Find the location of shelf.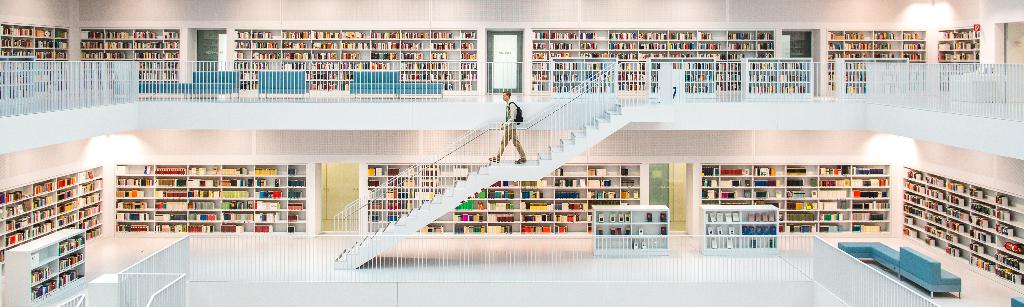
Location: 724:42:754:51.
